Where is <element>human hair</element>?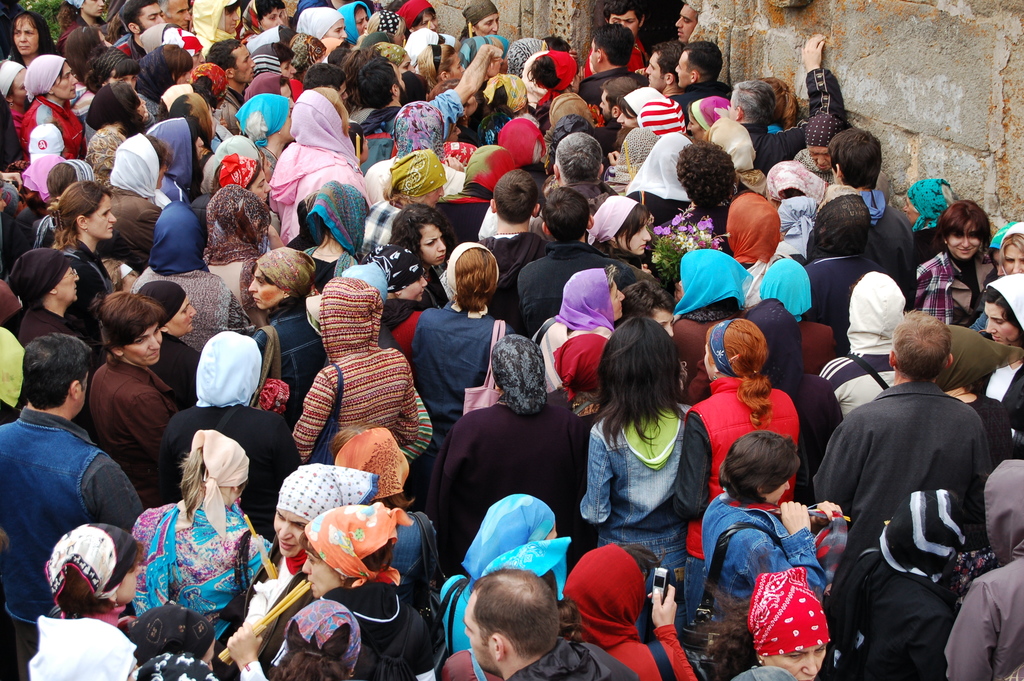
bbox=(884, 308, 954, 379).
